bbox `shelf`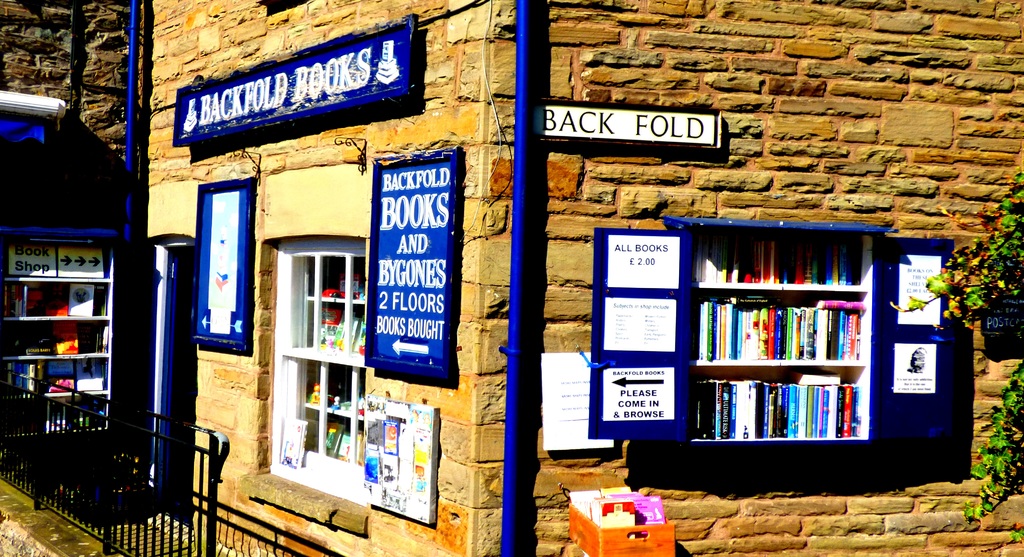
box(0, 391, 108, 443)
